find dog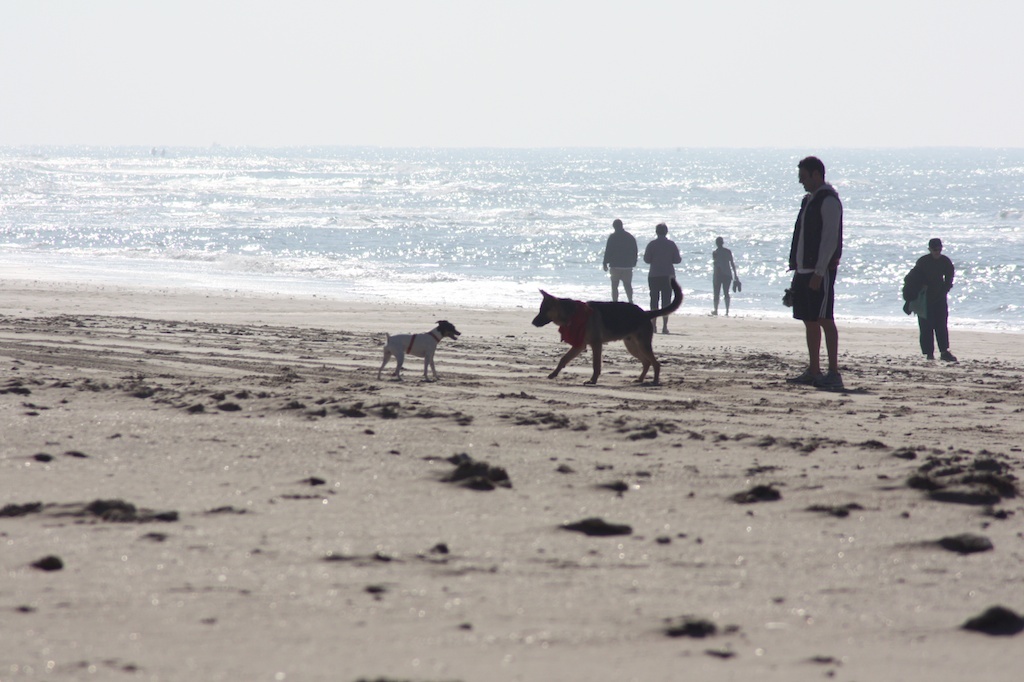
l=531, t=277, r=682, b=383
